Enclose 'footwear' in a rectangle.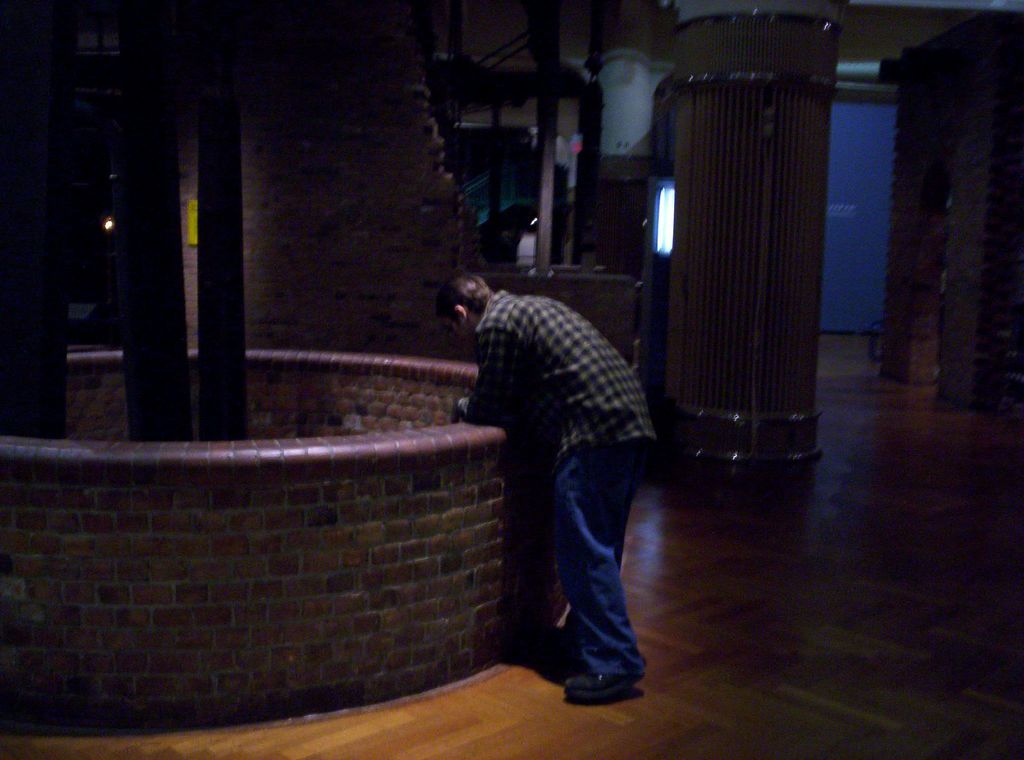
564,668,643,700.
